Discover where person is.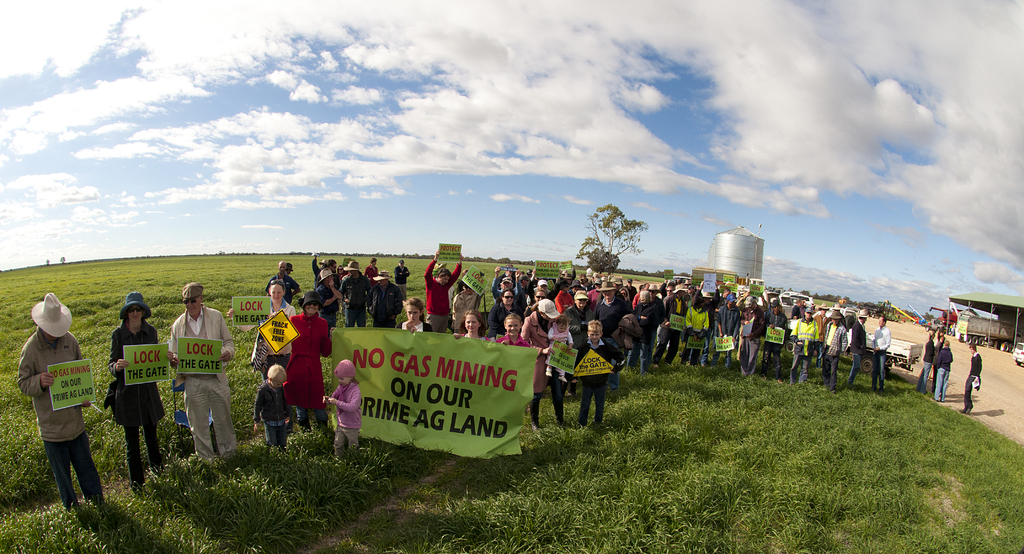
Discovered at bbox(934, 336, 954, 399).
